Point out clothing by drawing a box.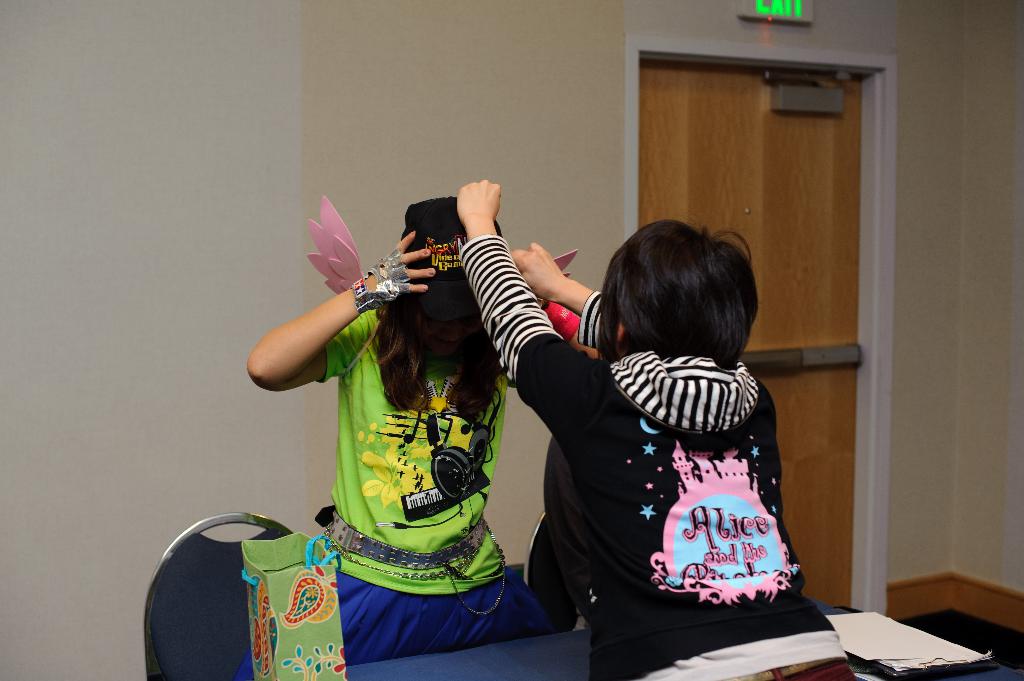
crop(527, 307, 820, 655).
